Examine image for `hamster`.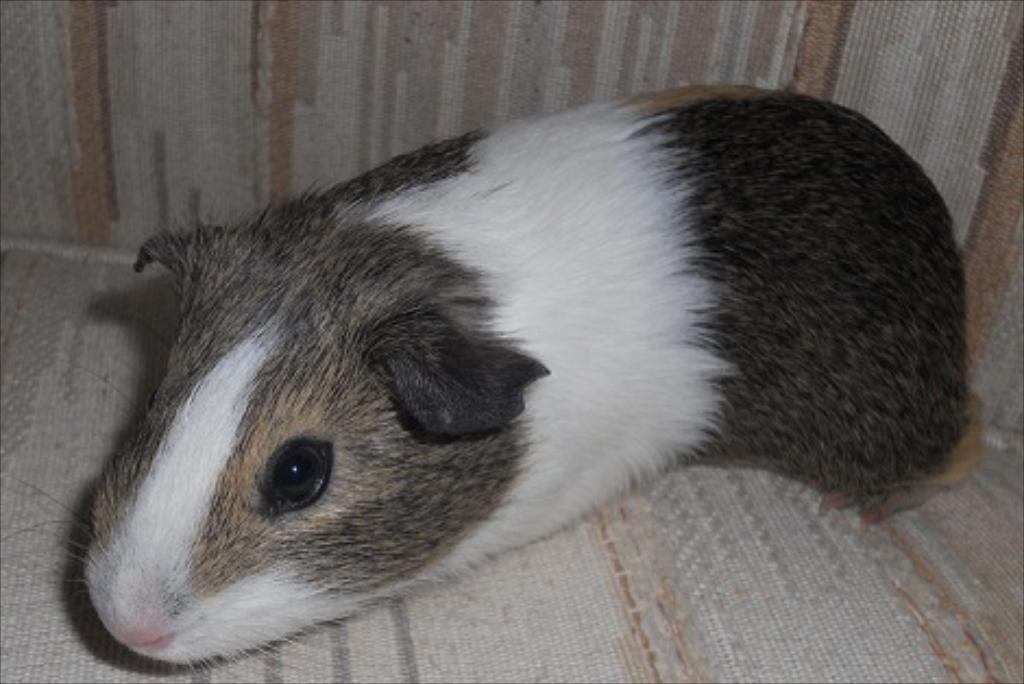
Examination result: l=2, t=76, r=970, b=682.
